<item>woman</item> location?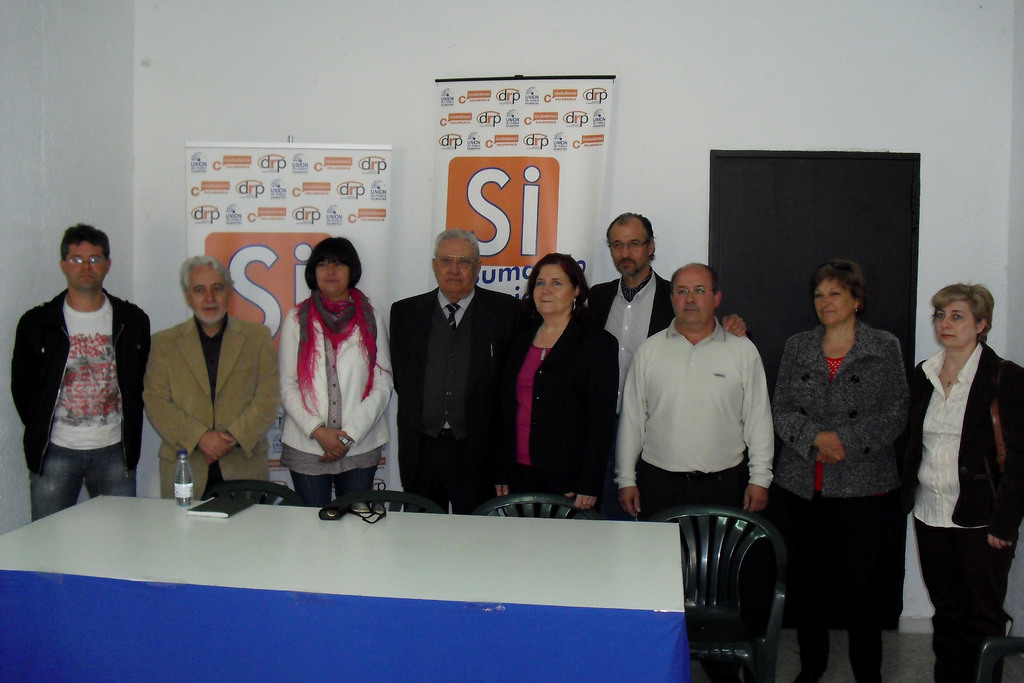
[895,282,1023,682]
